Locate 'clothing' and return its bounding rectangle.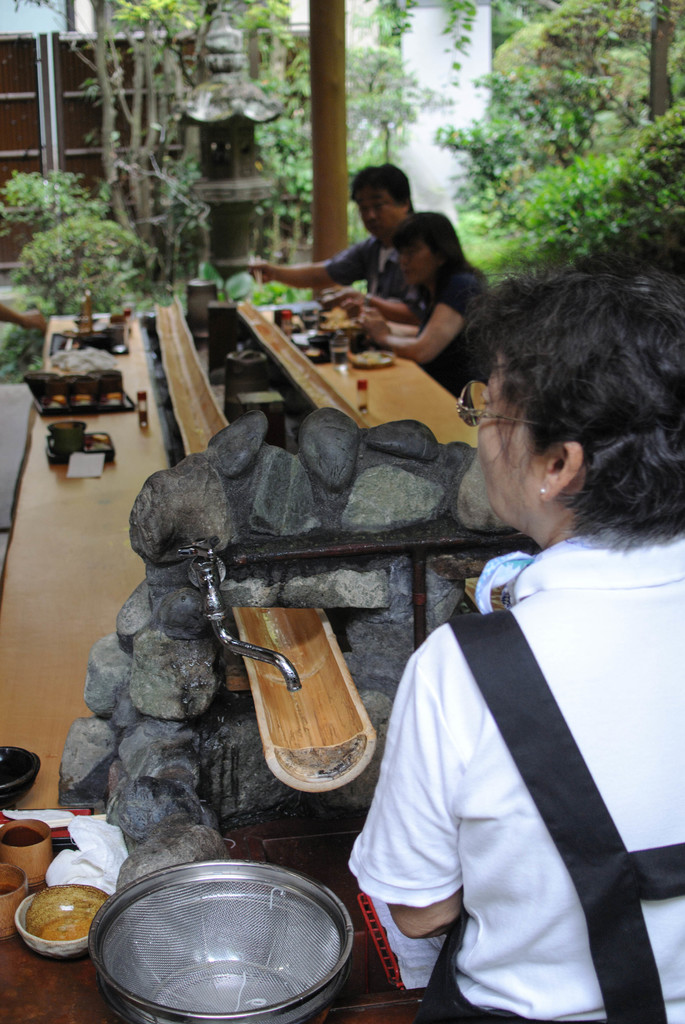
(343, 521, 684, 1020).
